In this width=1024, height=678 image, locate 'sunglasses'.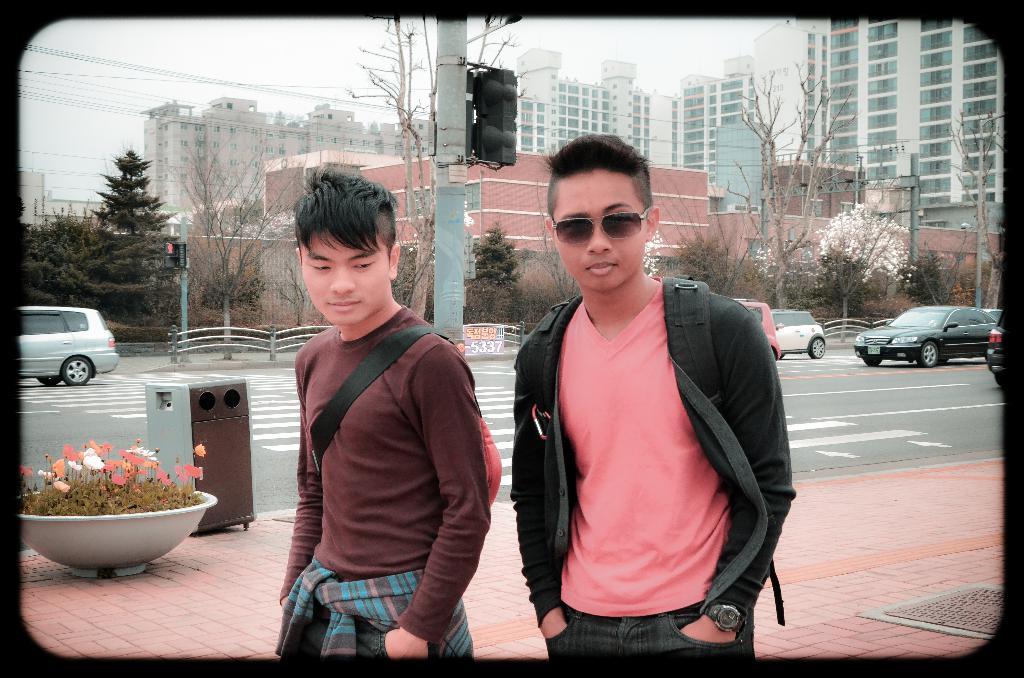
Bounding box: bbox=[550, 211, 648, 245].
